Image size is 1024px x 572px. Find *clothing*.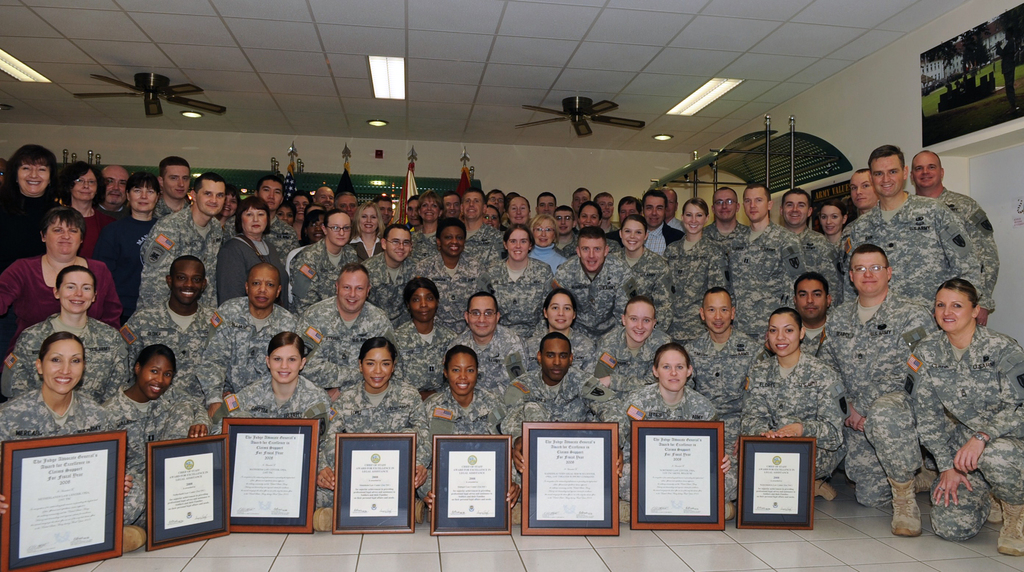
bbox=(200, 306, 305, 412).
